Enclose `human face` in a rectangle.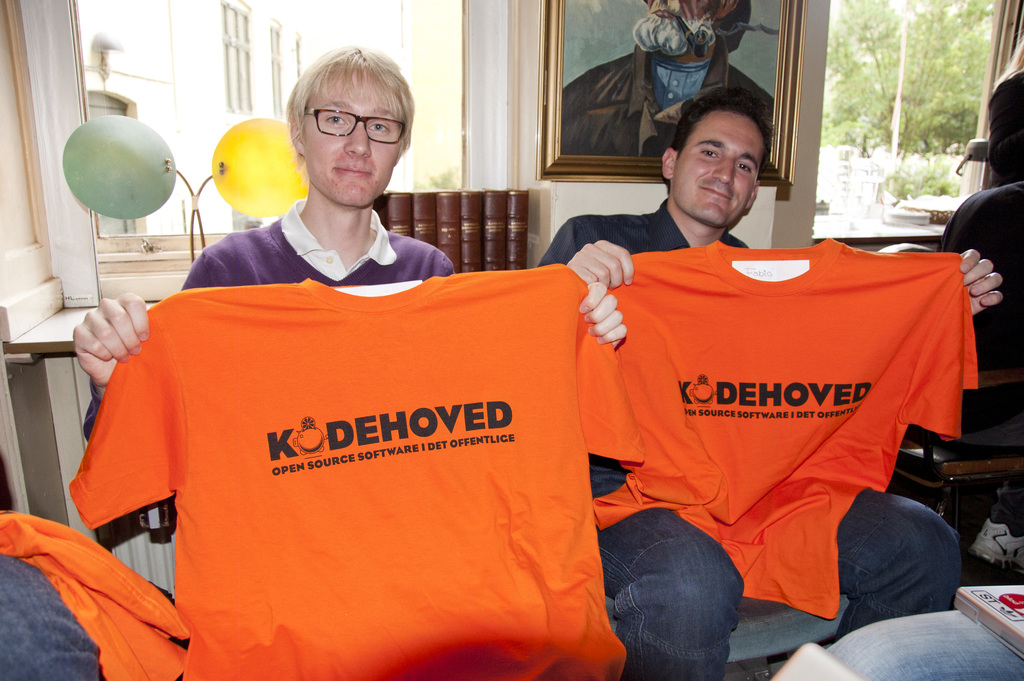
[x1=303, y1=69, x2=401, y2=208].
